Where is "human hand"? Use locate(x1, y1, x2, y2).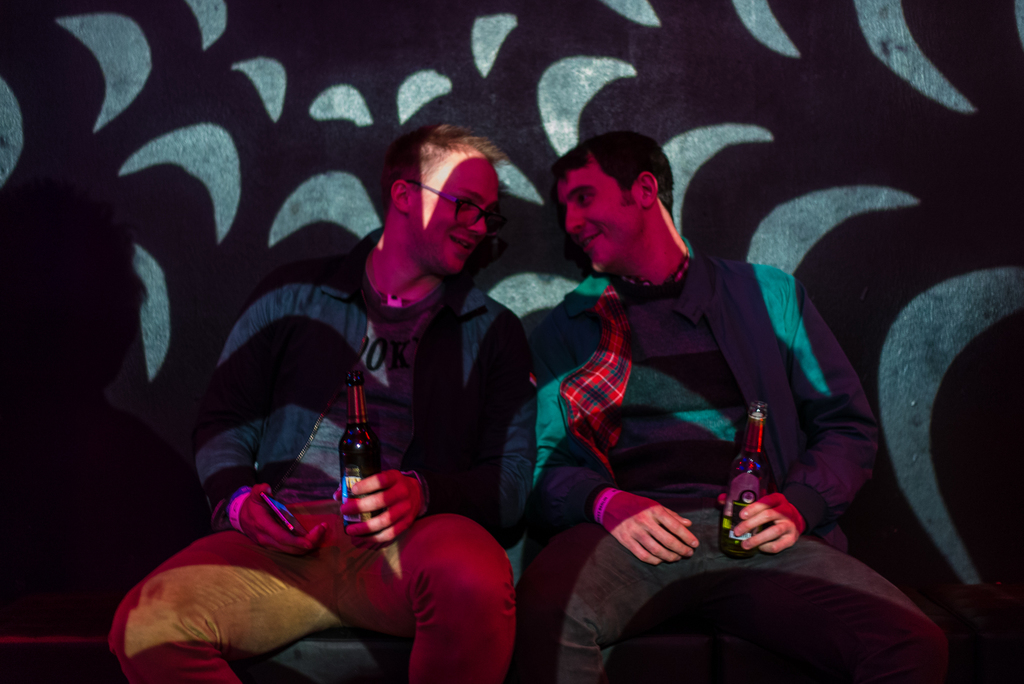
locate(602, 492, 701, 567).
